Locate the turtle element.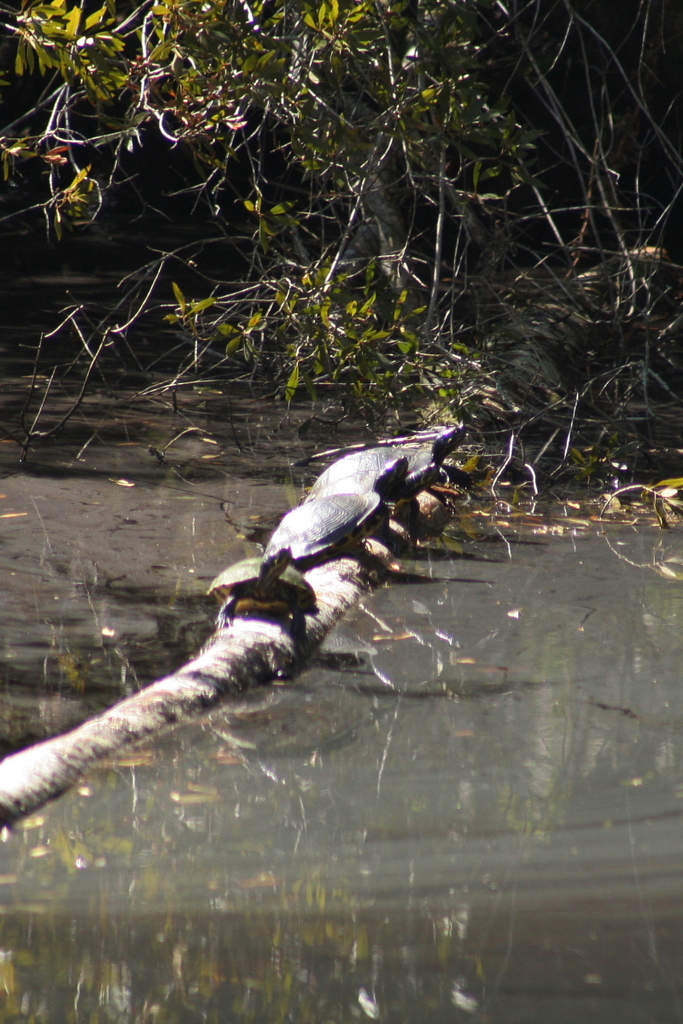
Element bbox: bbox=(266, 455, 413, 566).
